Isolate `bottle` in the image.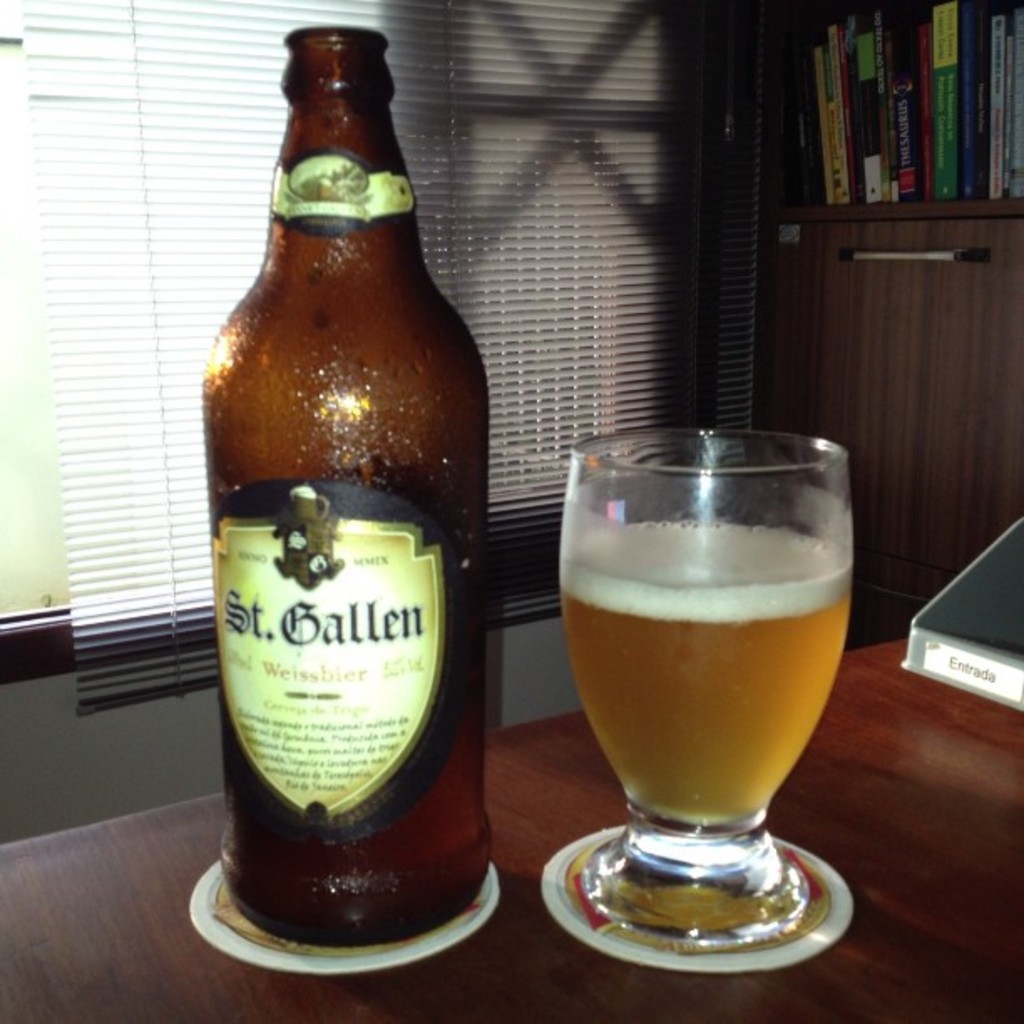
Isolated region: [x1=196, y1=22, x2=504, y2=937].
